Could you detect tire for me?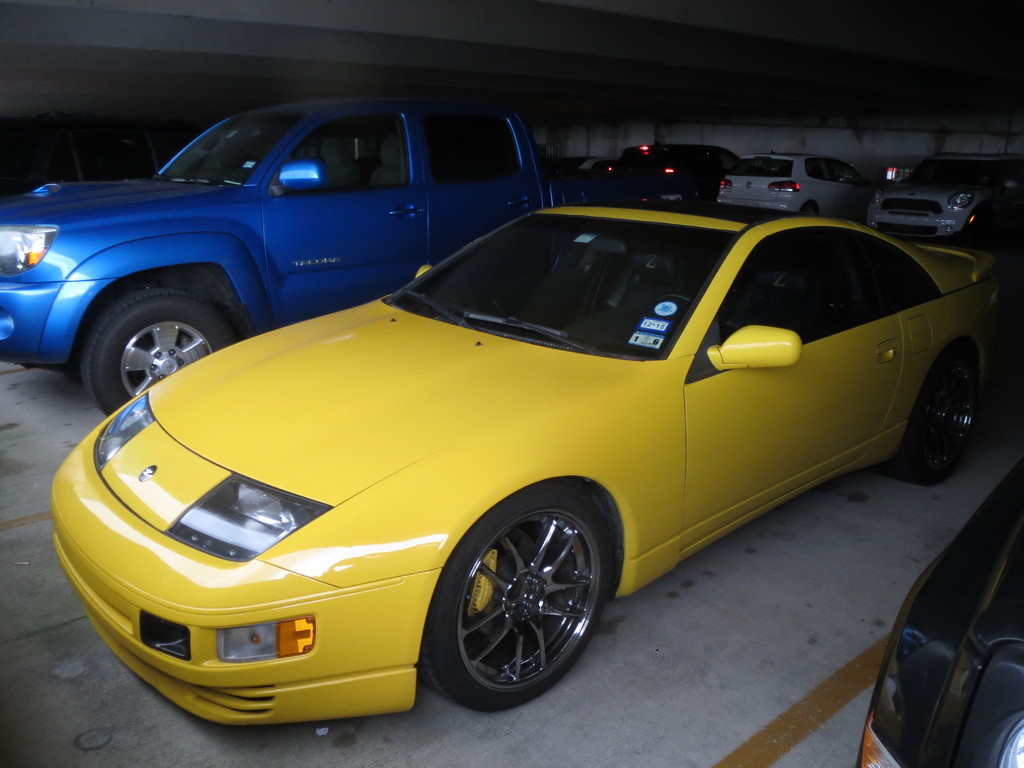
Detection result: [796, 202, 815, 214].
